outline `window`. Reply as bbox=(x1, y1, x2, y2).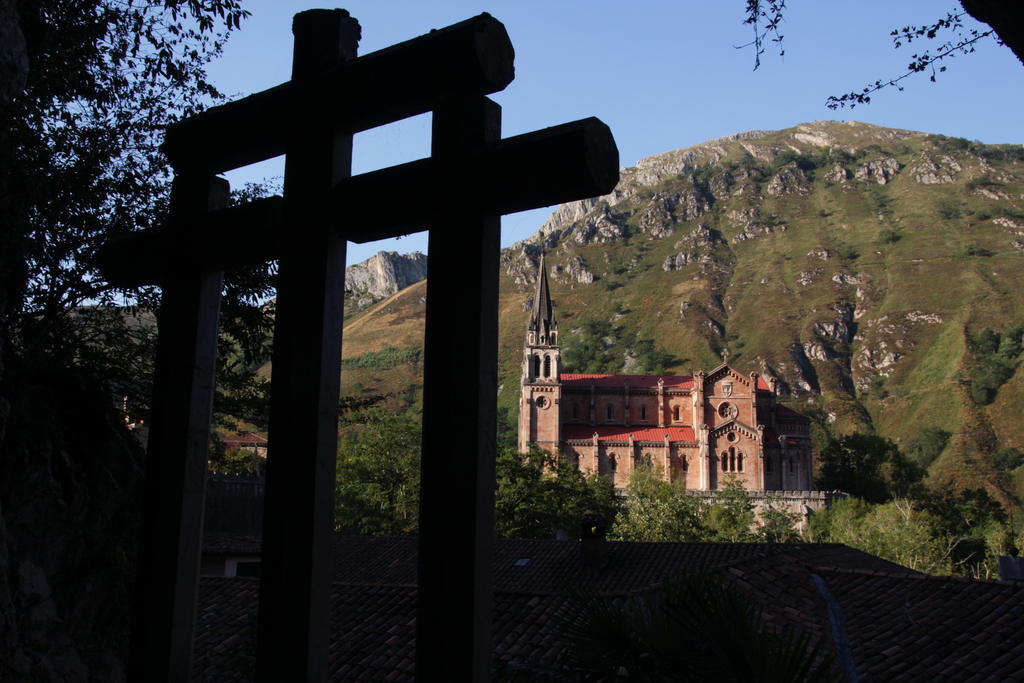
bbox=(607, 406, 612, 421).
